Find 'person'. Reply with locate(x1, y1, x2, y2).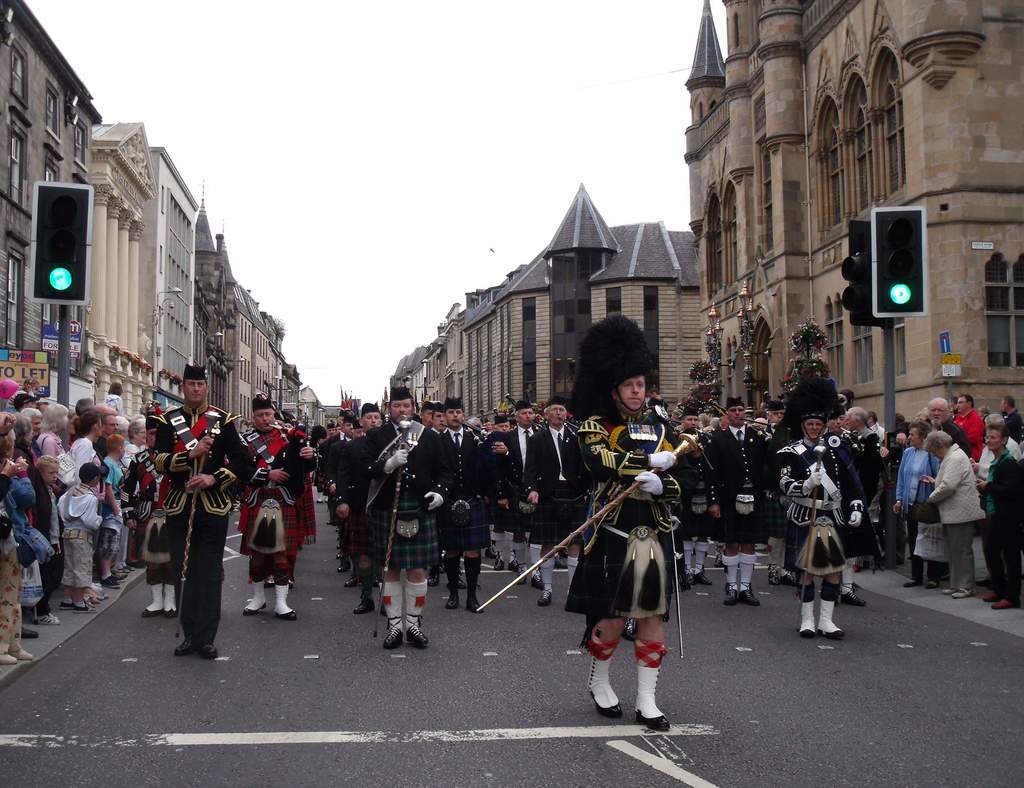
locate(573, 333, 682, 743).
